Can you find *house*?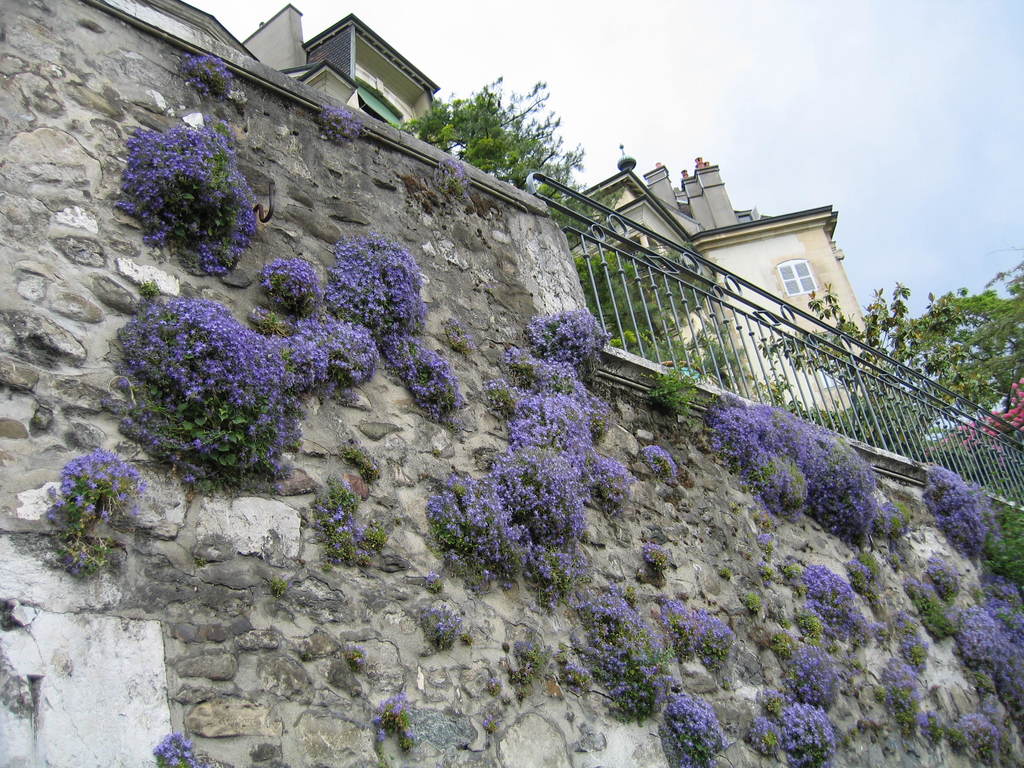
Yes, bounding box: l=549, t=150, r=831, b=396.
